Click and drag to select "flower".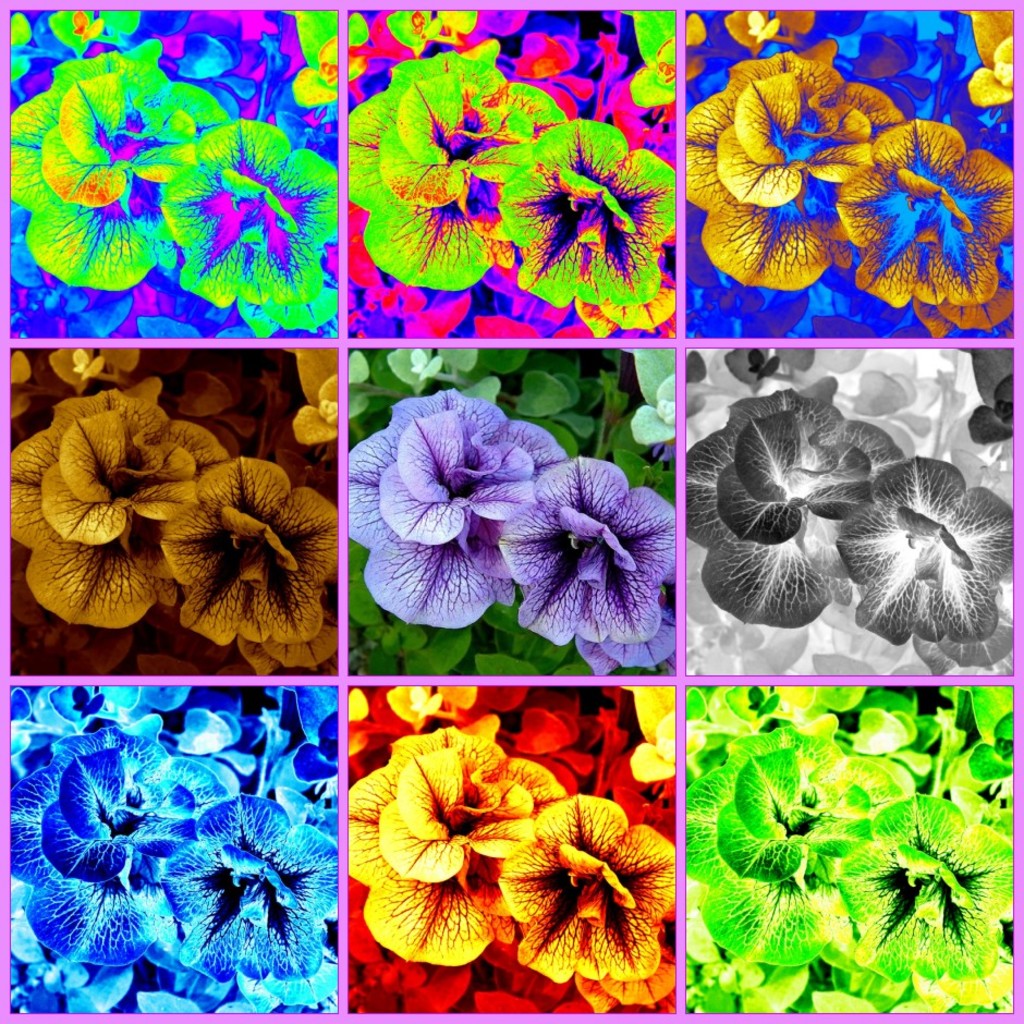
Selection: l=836, t=117, r=1014, b=305.
